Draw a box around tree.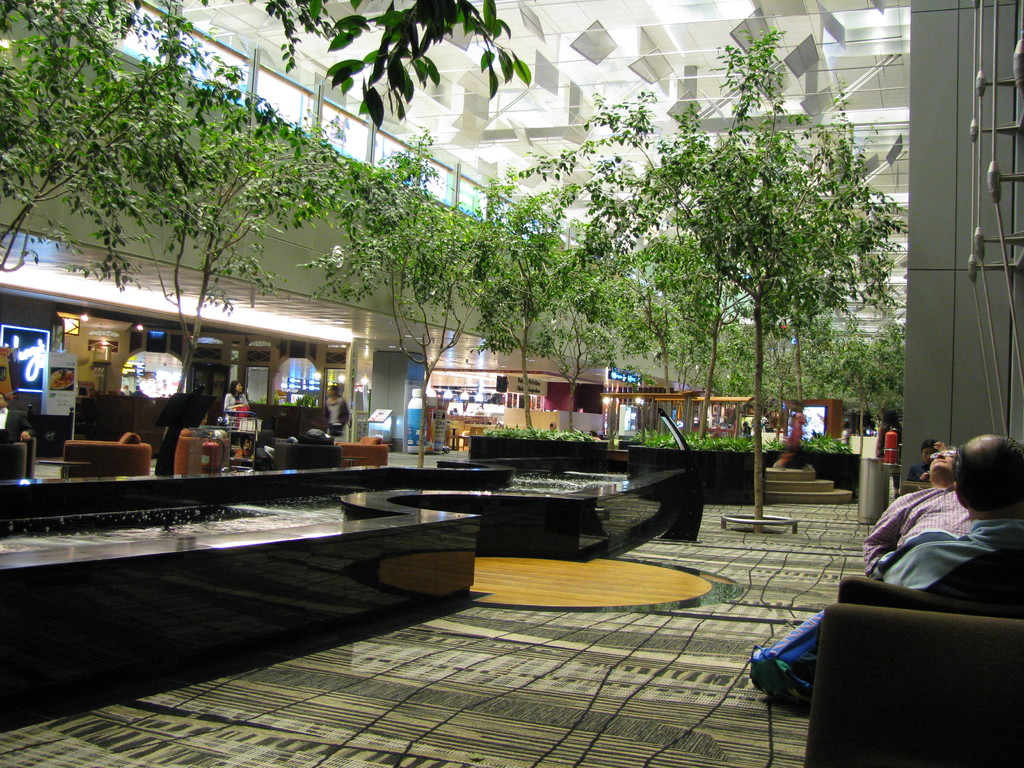
locate(308, 131, 451, 470).
